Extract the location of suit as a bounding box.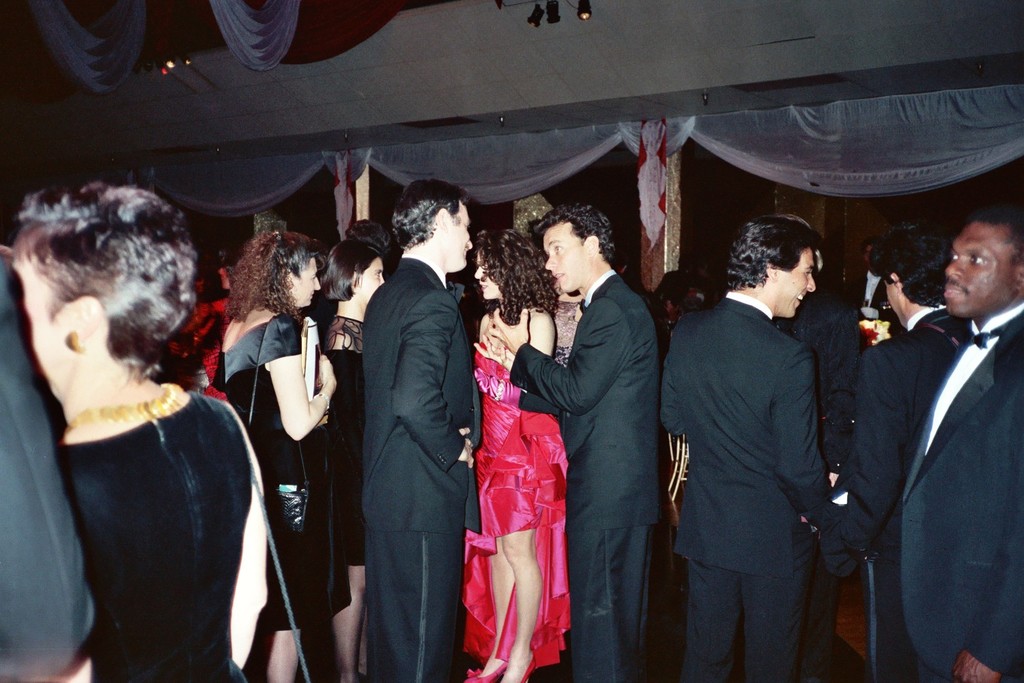
0 257 92 682.
